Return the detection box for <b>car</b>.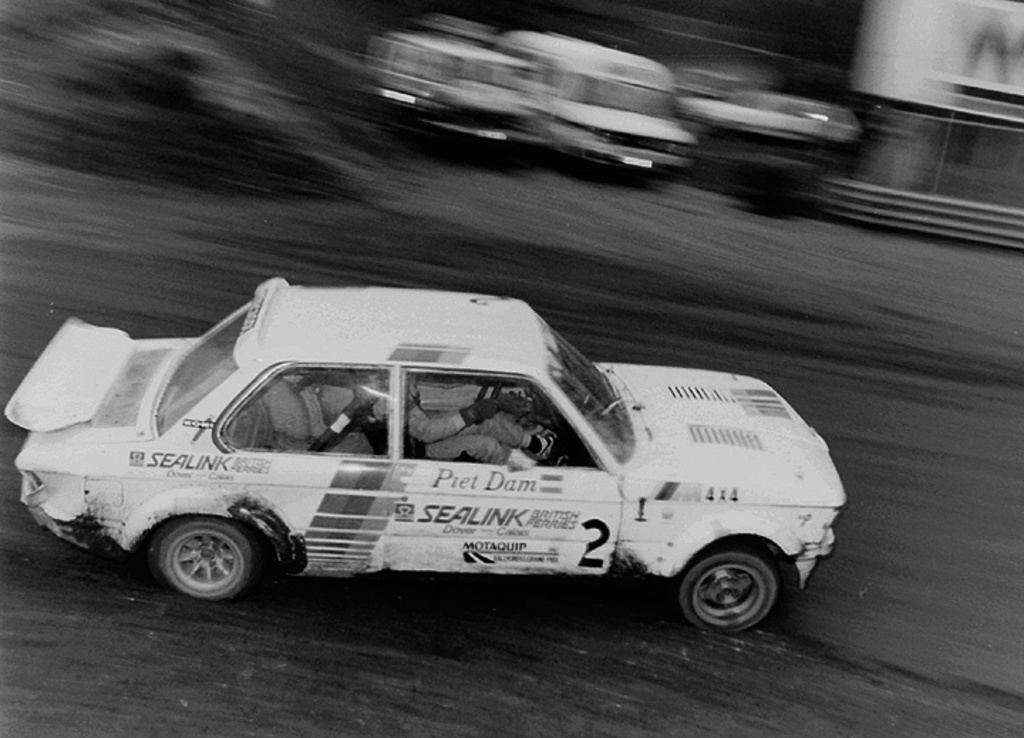
<bbox>34, 283, 823, 630</bbox>.
